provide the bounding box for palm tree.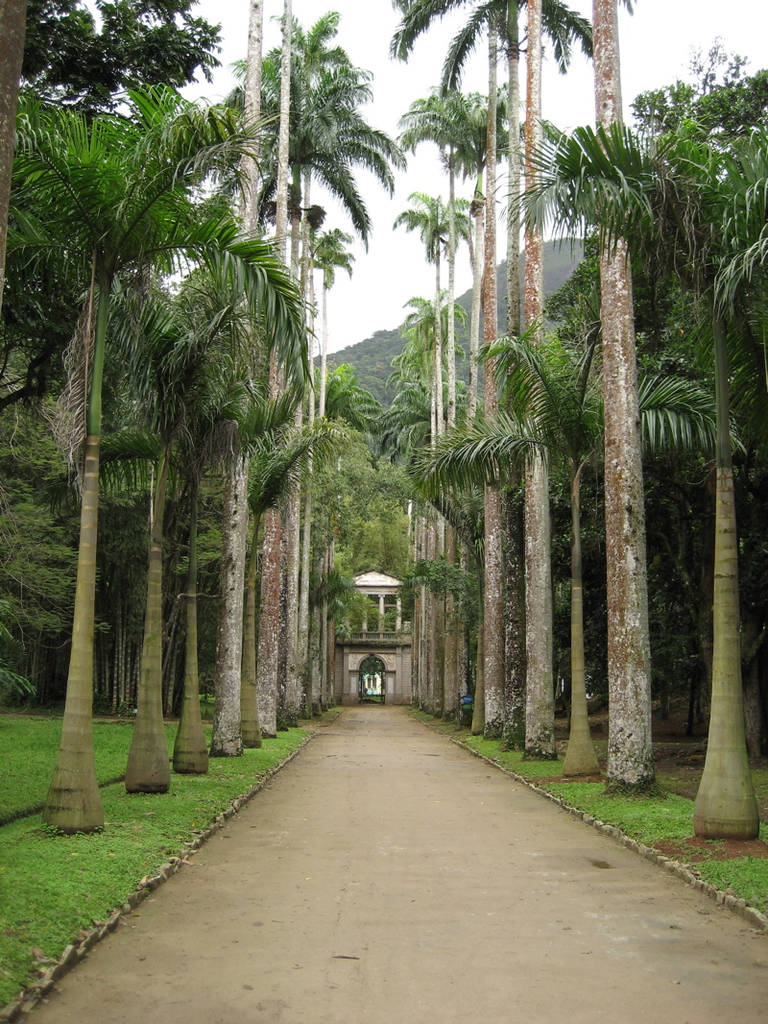
{"x1": 204, "y1": 37, "x2": 400, "y2": 696}.
